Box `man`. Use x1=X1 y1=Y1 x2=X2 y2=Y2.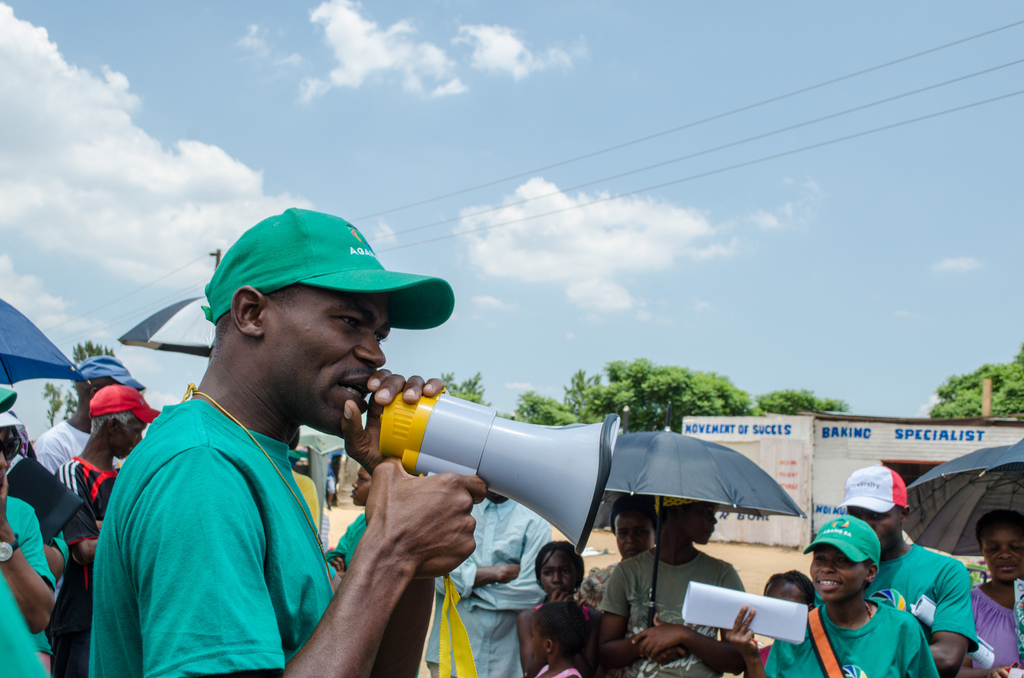
x1=825 y1=471 x2=989 y2=677.
